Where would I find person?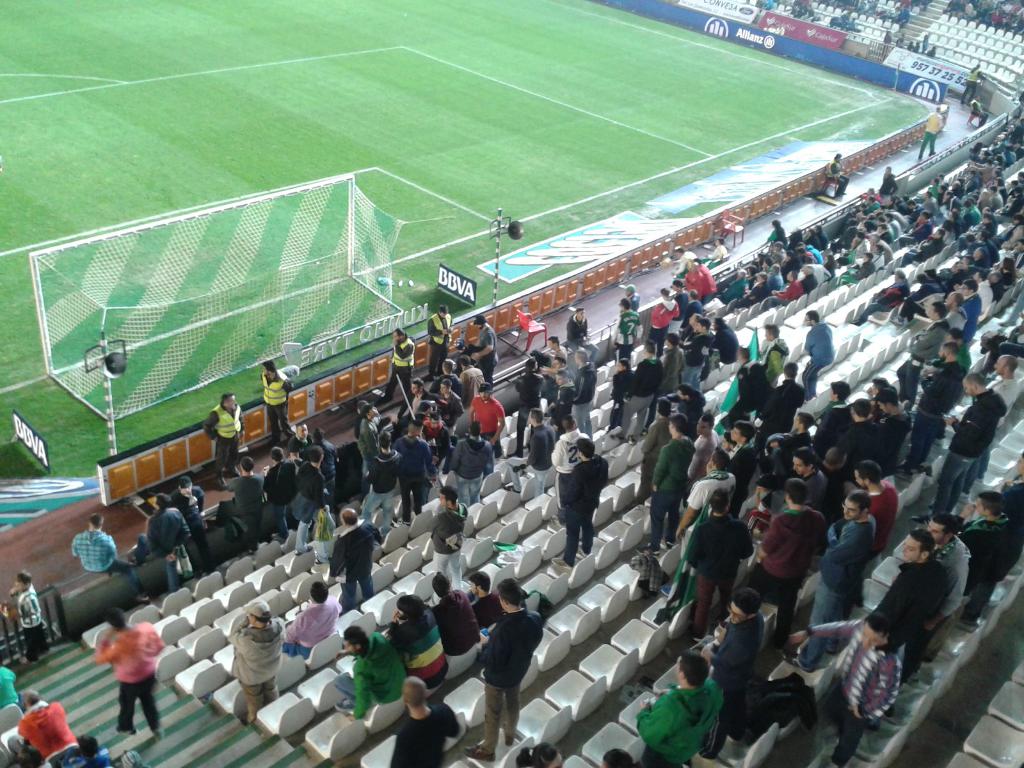
At (left=418, top=406, right=456, bottom=475).
